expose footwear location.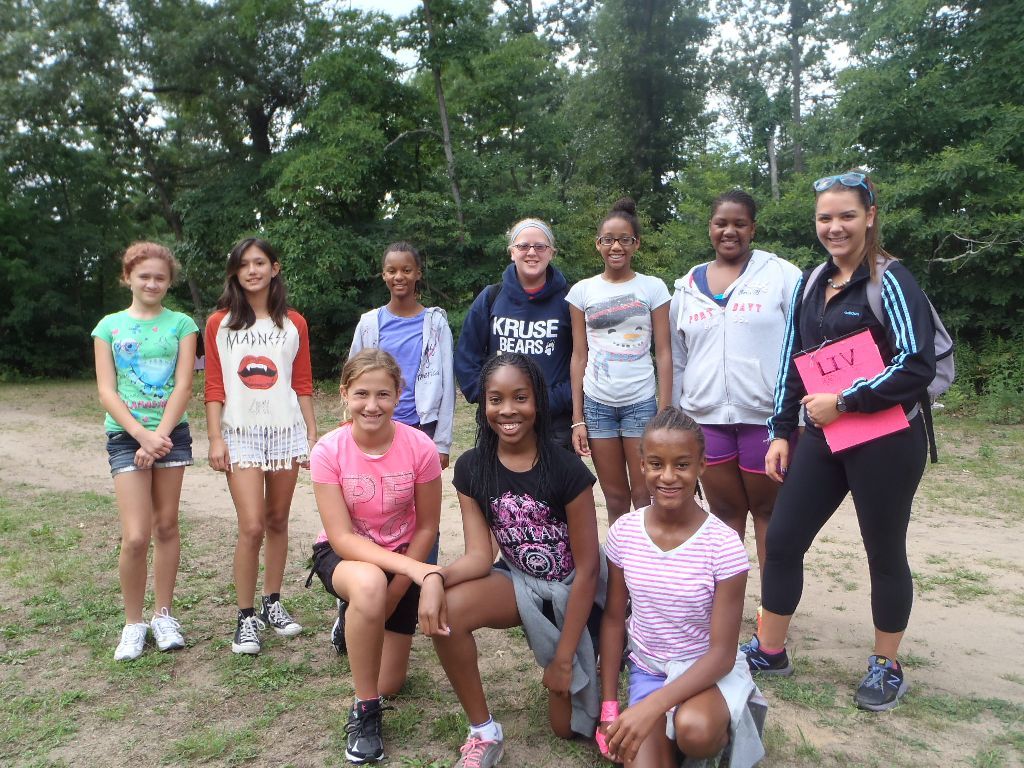
Exposed at <bbox>740, 629, 793, 673</bbox>.
